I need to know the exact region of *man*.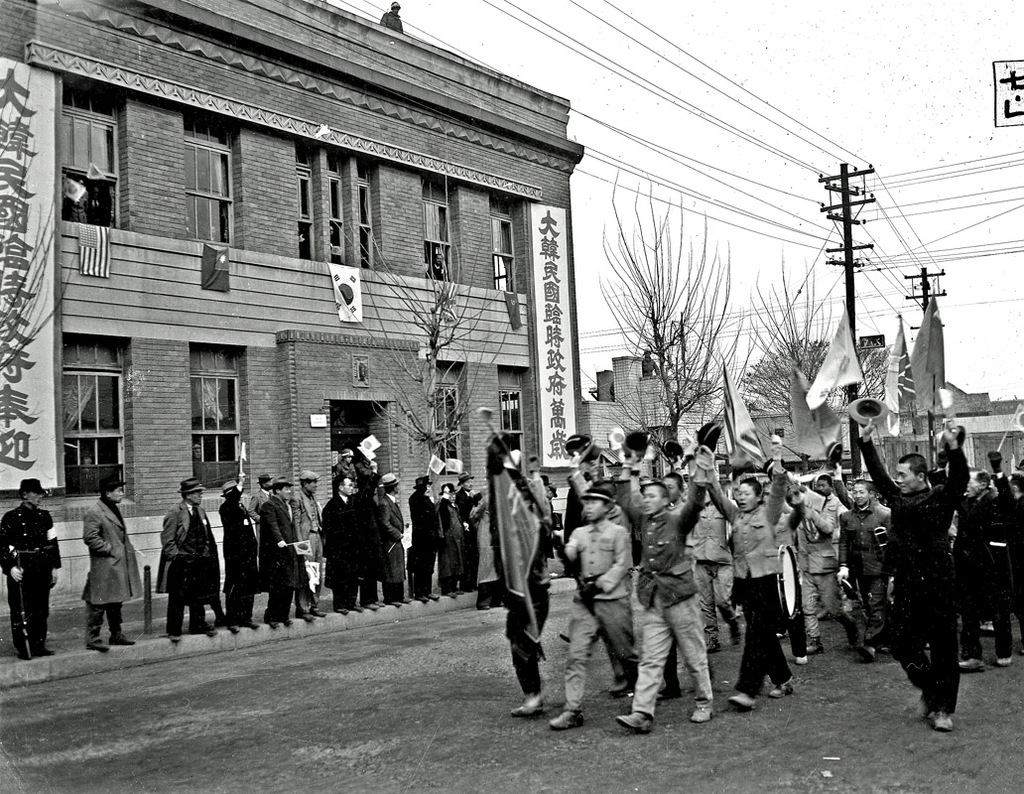
Region: box(437, 486, 466, 593).
